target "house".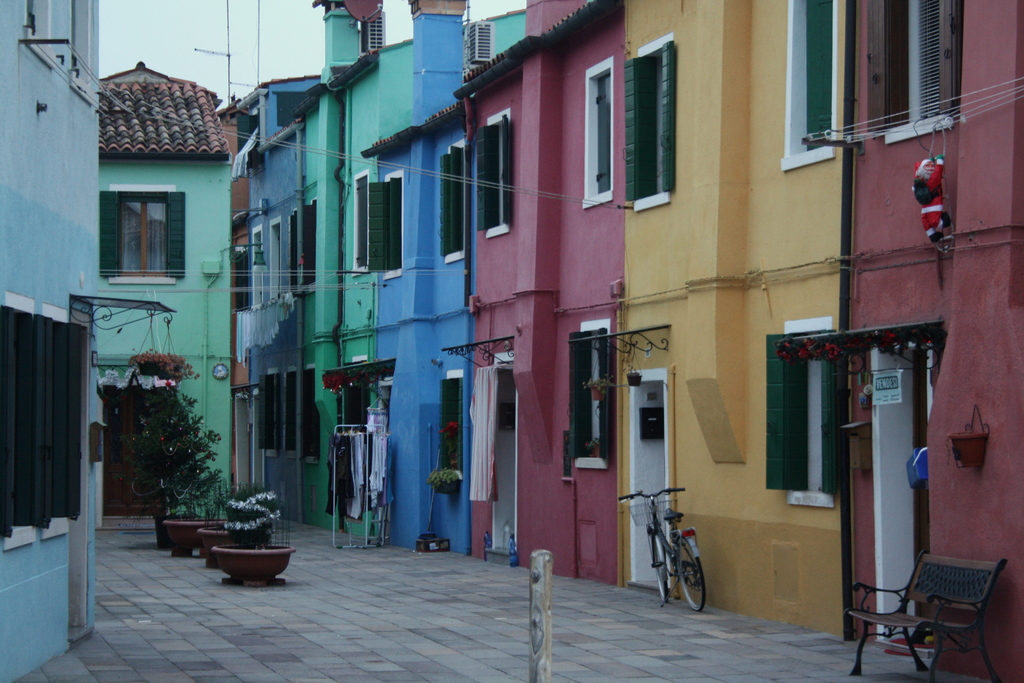
Target region: (309, 0, 538, 539).
